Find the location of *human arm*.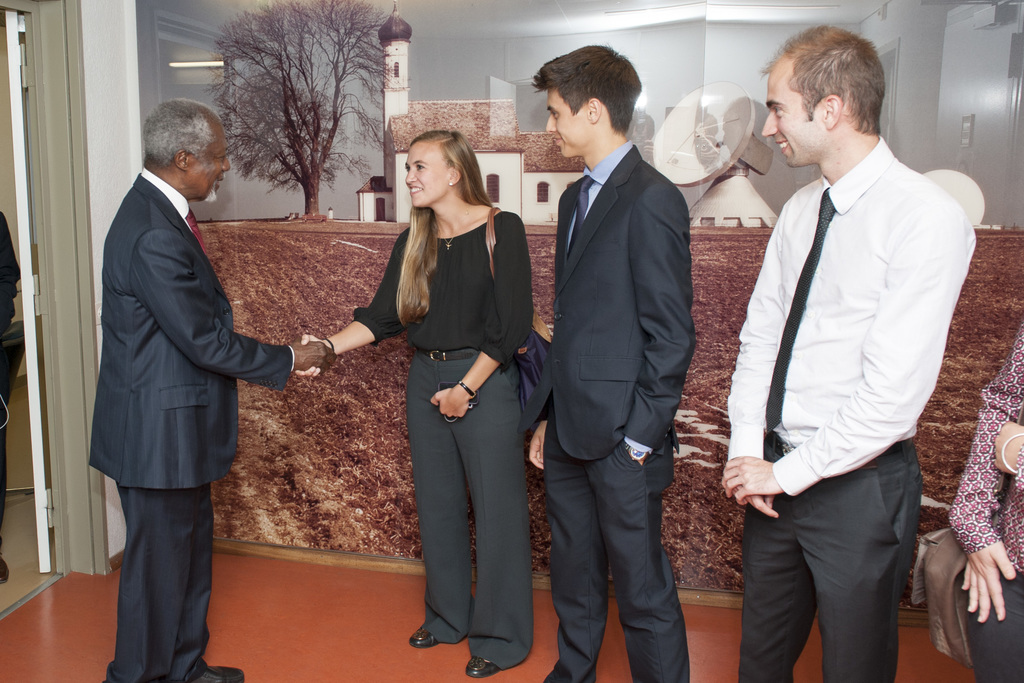
Location: crop(614, 185, 698, 467).
